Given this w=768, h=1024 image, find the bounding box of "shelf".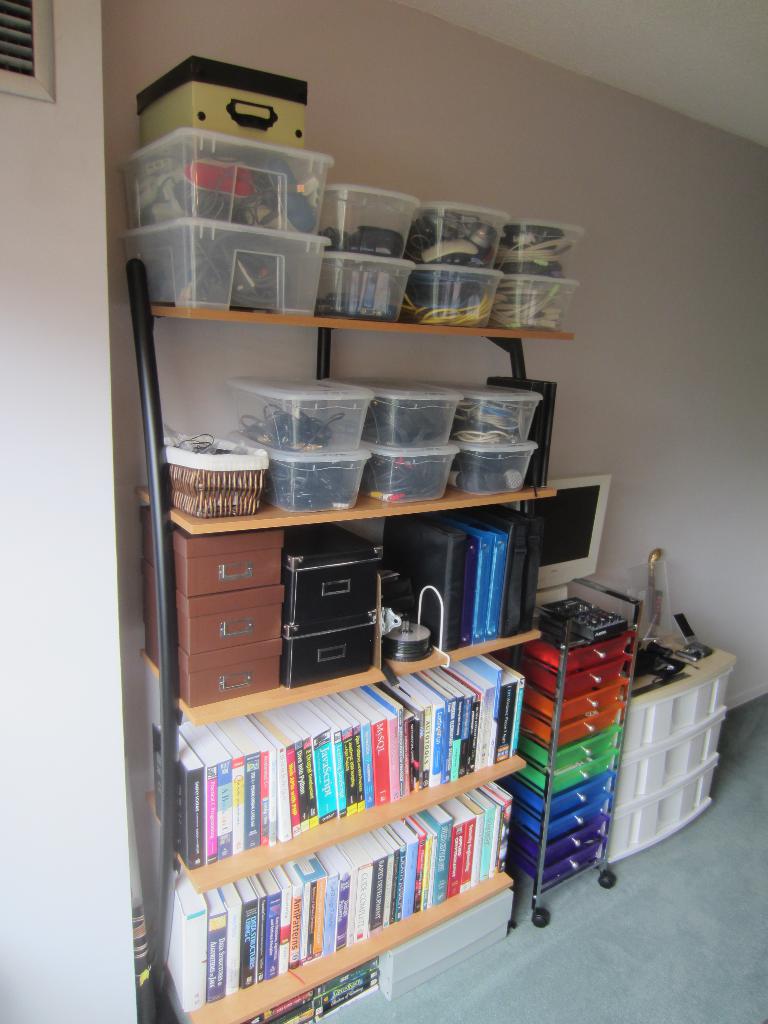
148 633 536 874.
